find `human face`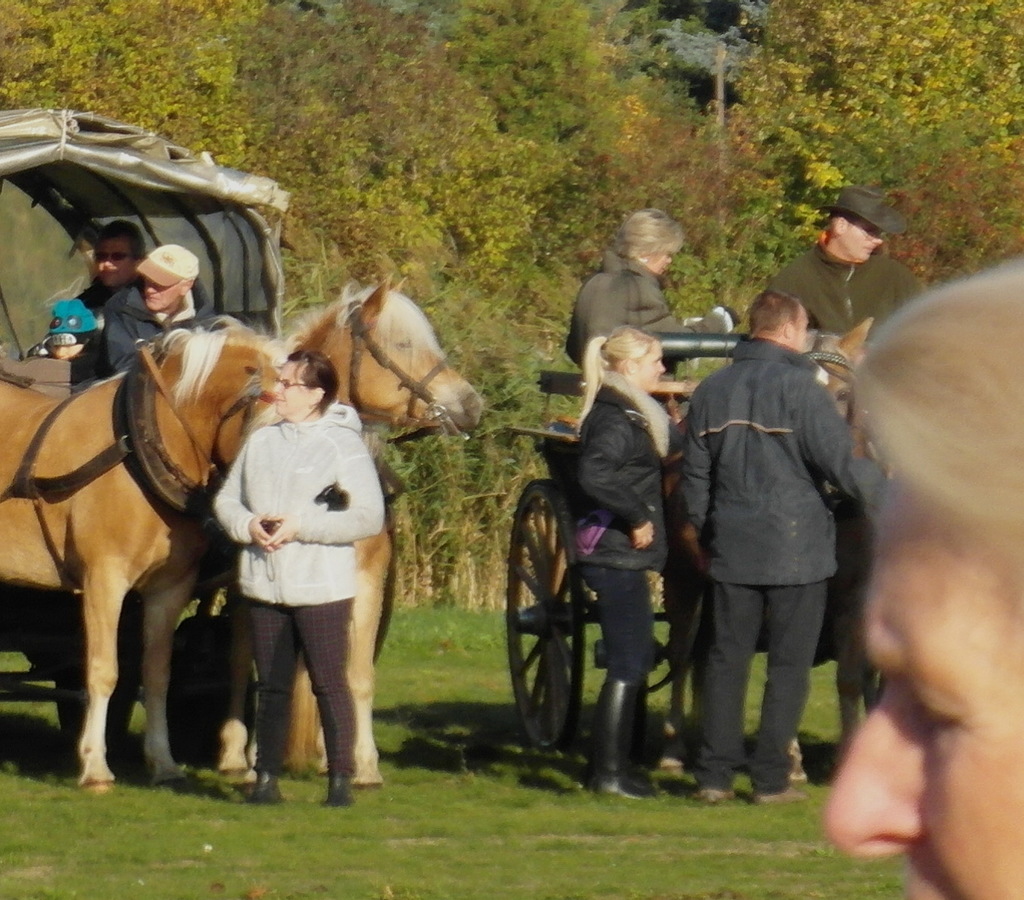
[93, 238, 132, 285]
